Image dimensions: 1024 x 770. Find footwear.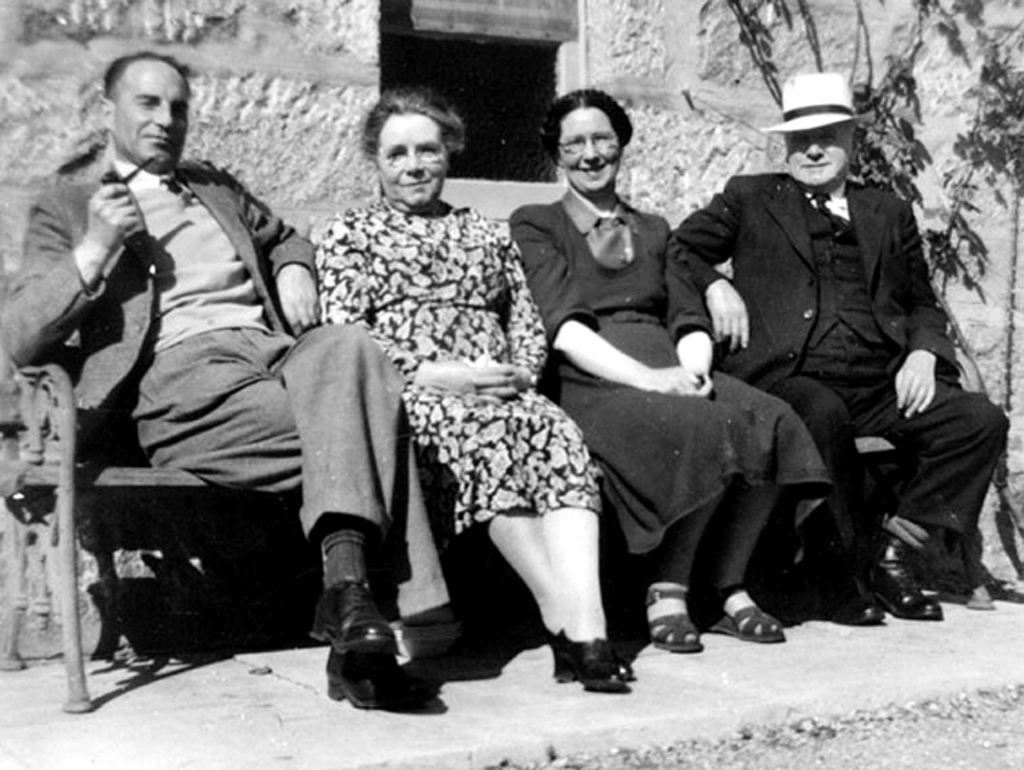
323,645,418,708.
